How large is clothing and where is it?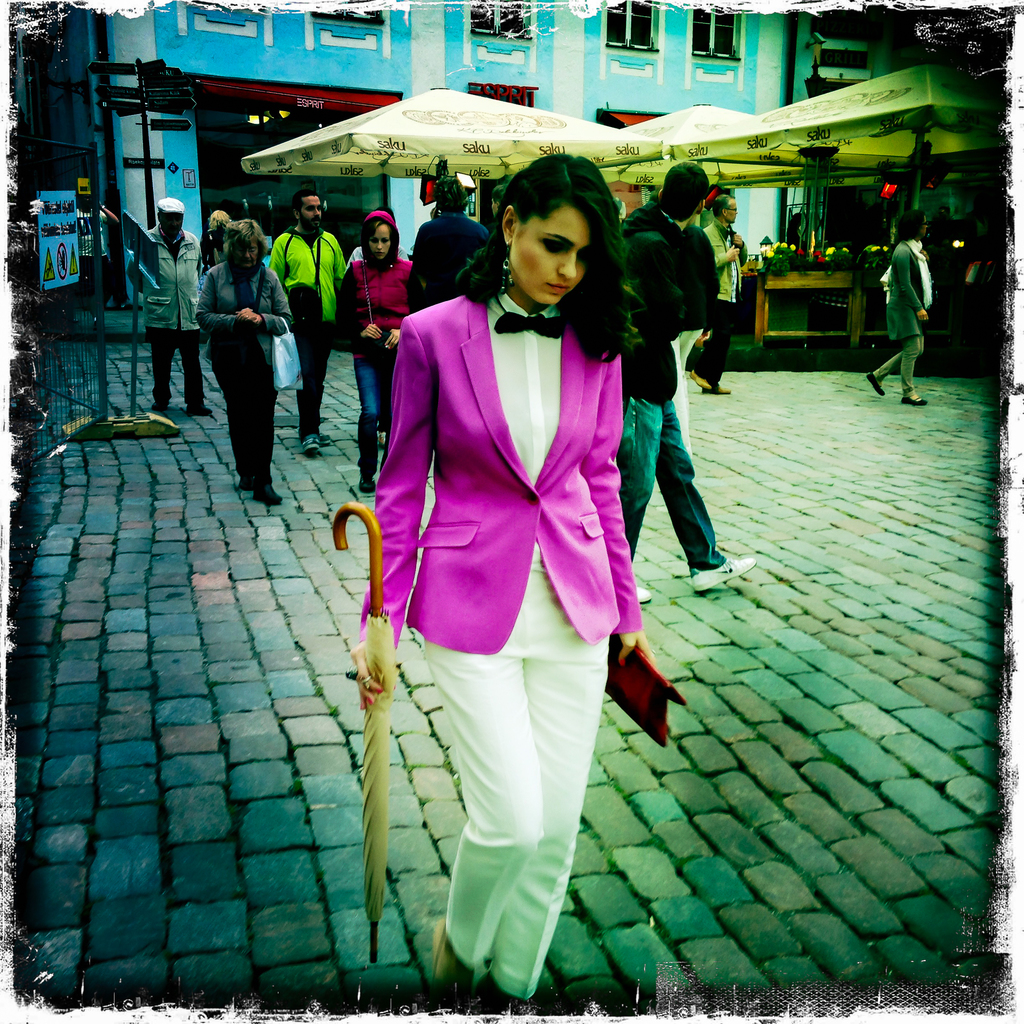
Bounding box: (407, 205, 504, 297).
